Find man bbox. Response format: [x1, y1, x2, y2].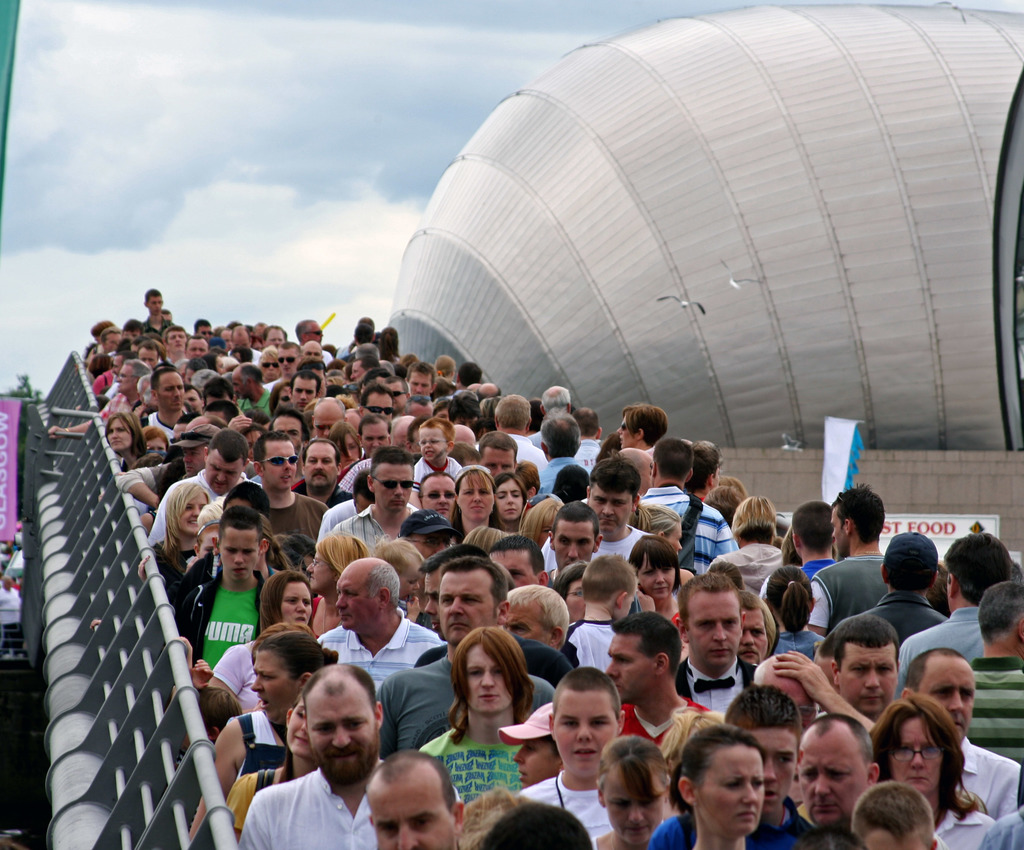
[739, 584, 767, 673].
